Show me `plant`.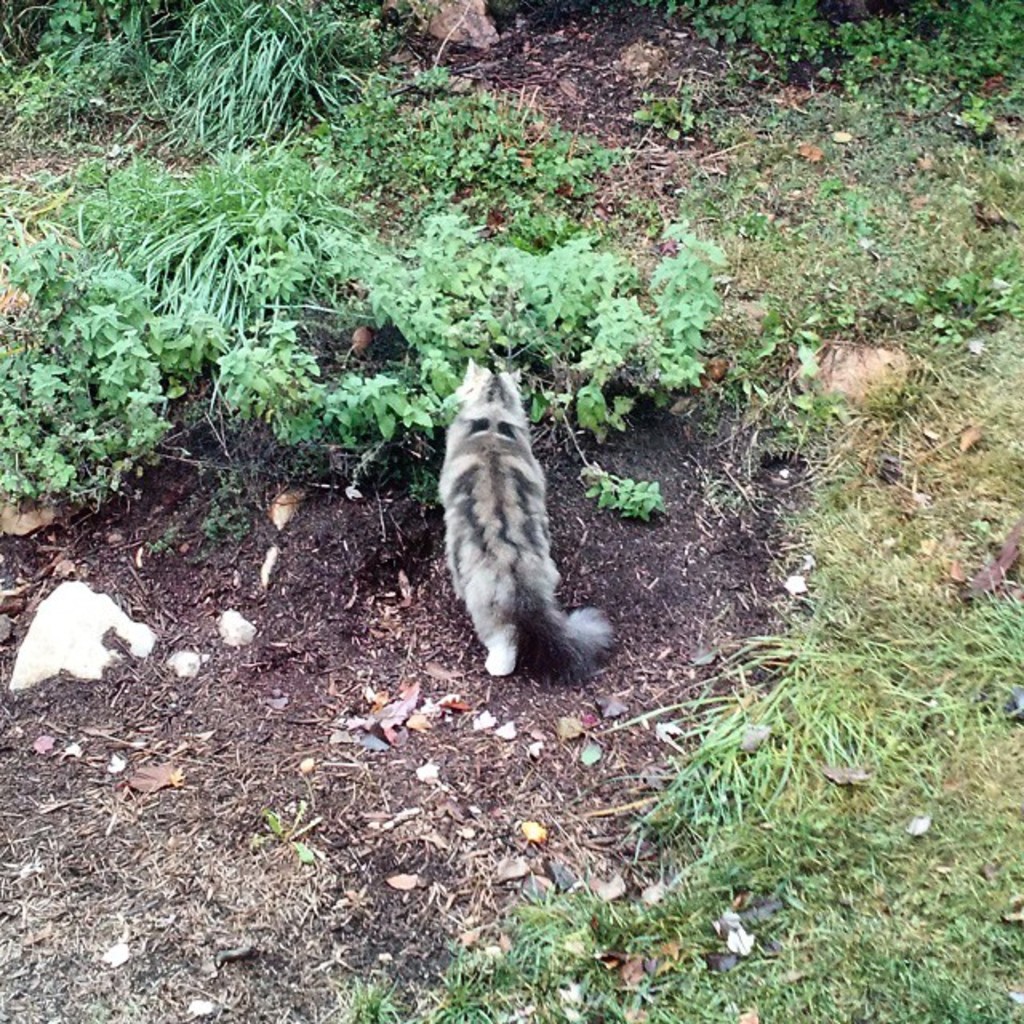
`plant` is here: <box>0,216,726,515</box>.
